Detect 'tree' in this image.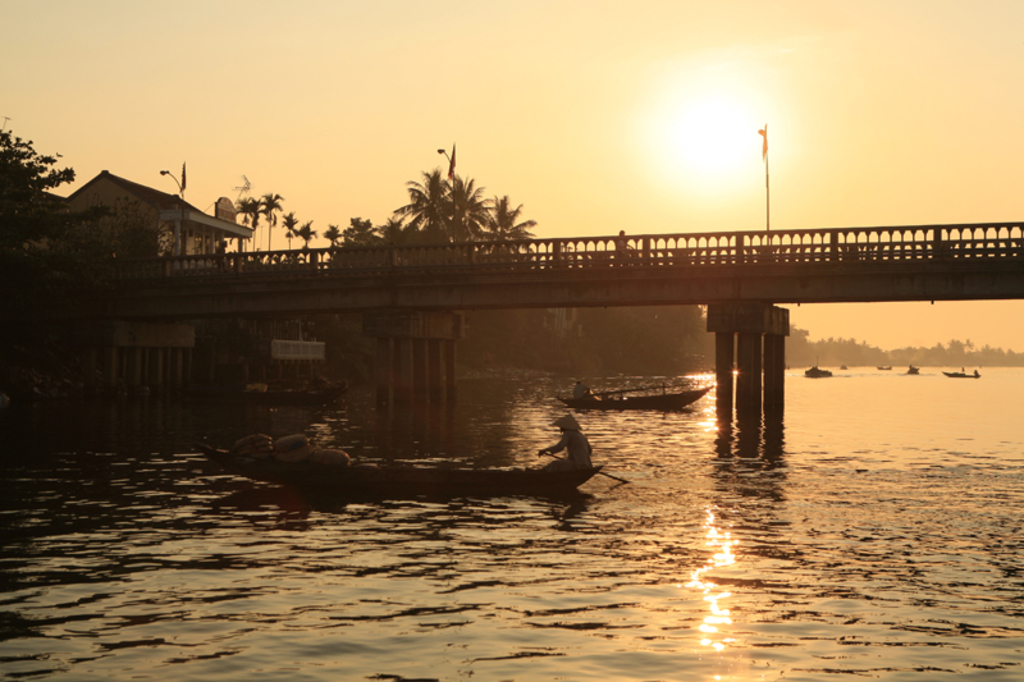
Detection: (0,119,76,256).
